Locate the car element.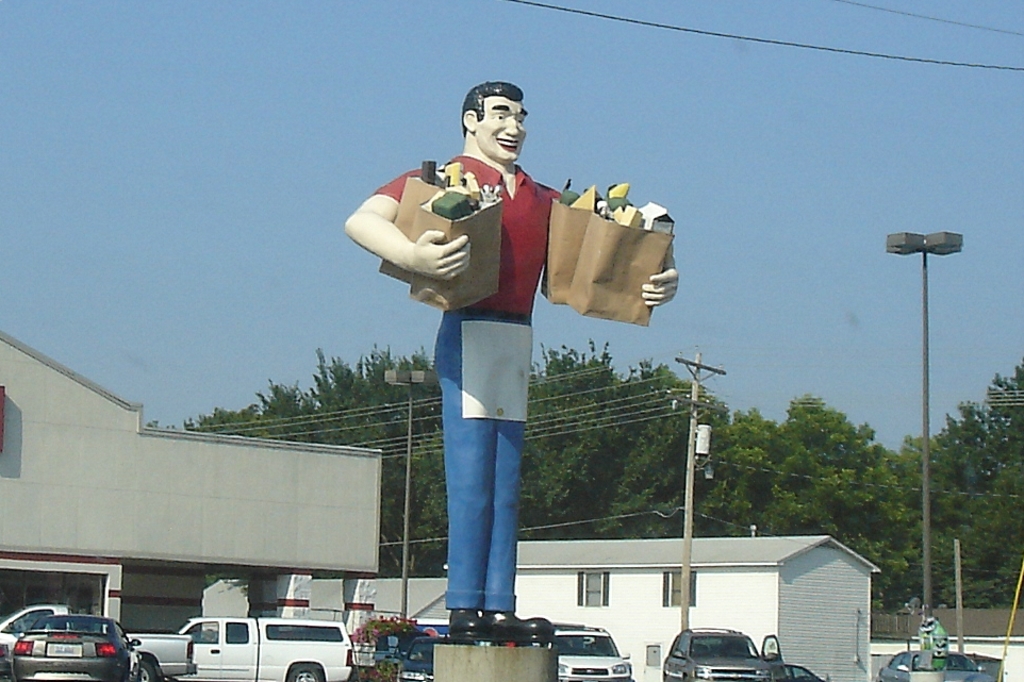
Element bbox: x1=787 y1=662 x2=821 y2=681.
